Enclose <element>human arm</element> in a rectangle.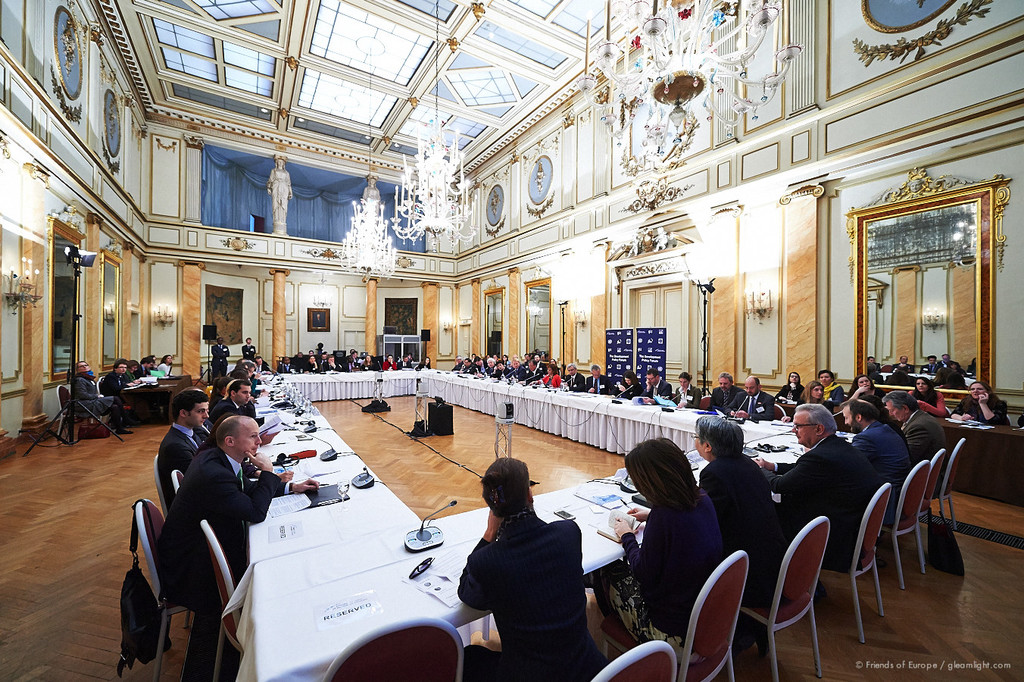
box=[242, 346, 257, 357].
